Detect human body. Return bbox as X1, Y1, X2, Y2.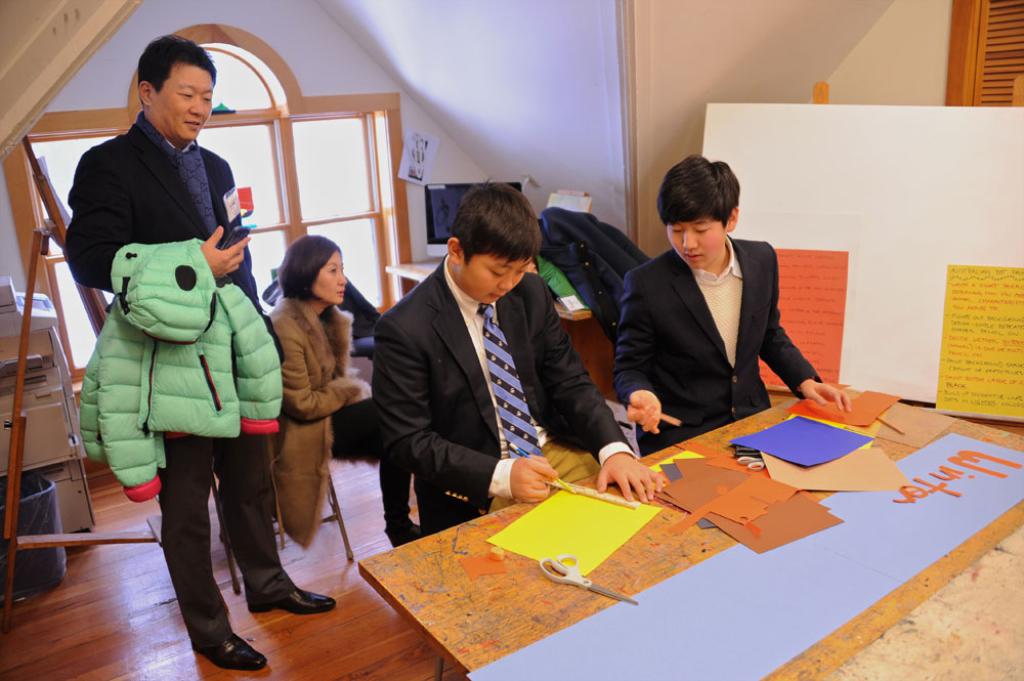
62, 114, 336, 673.
